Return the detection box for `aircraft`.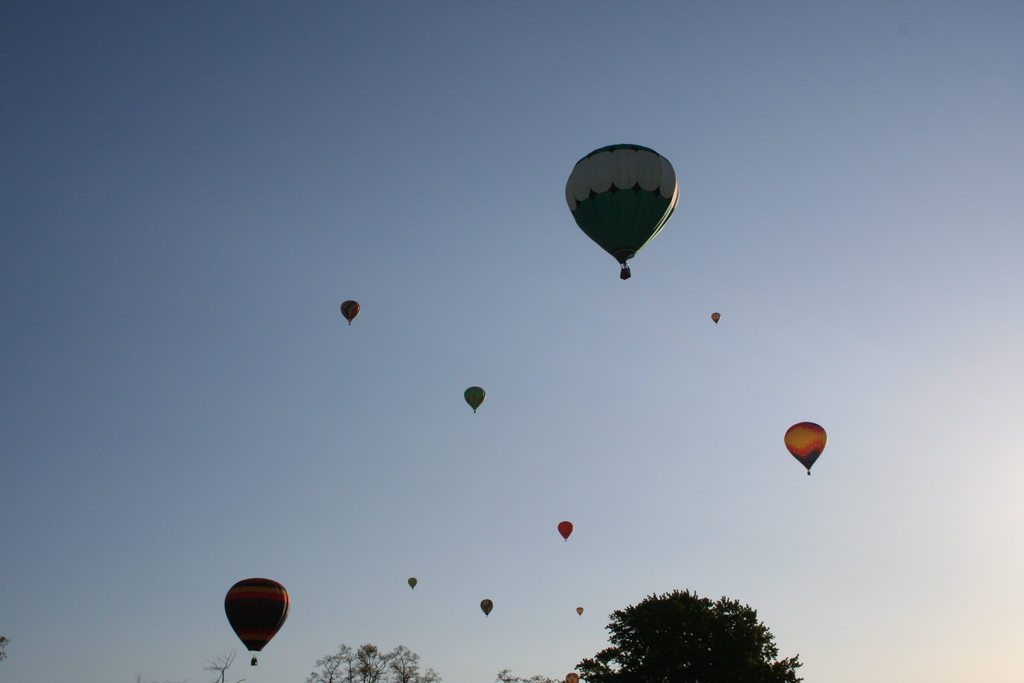
(564,671,578,682).
